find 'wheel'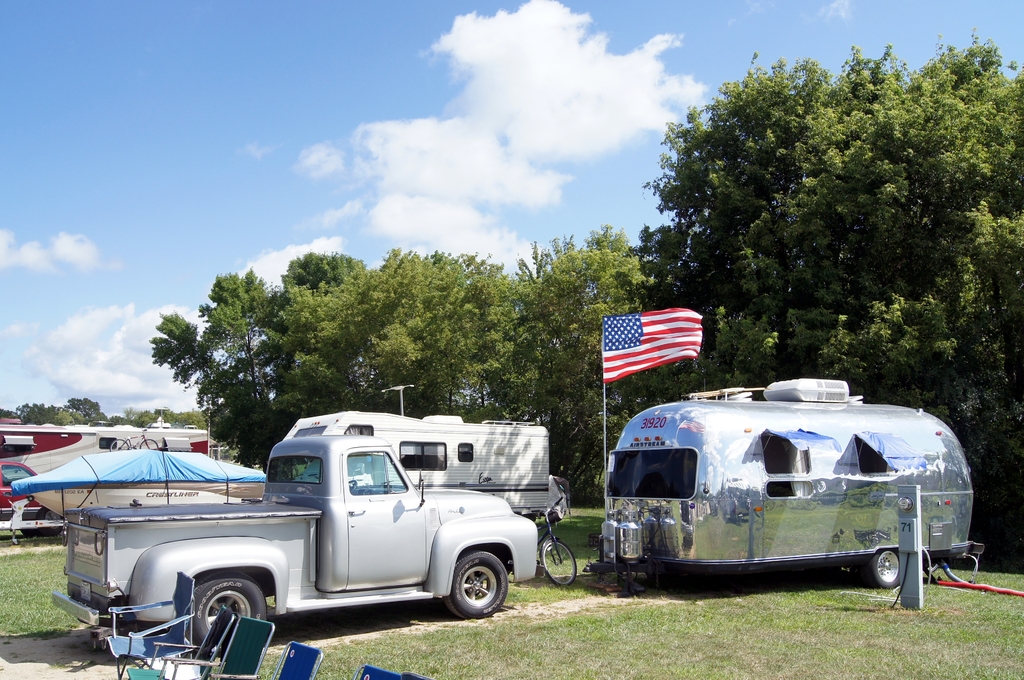
22/526/37/538
